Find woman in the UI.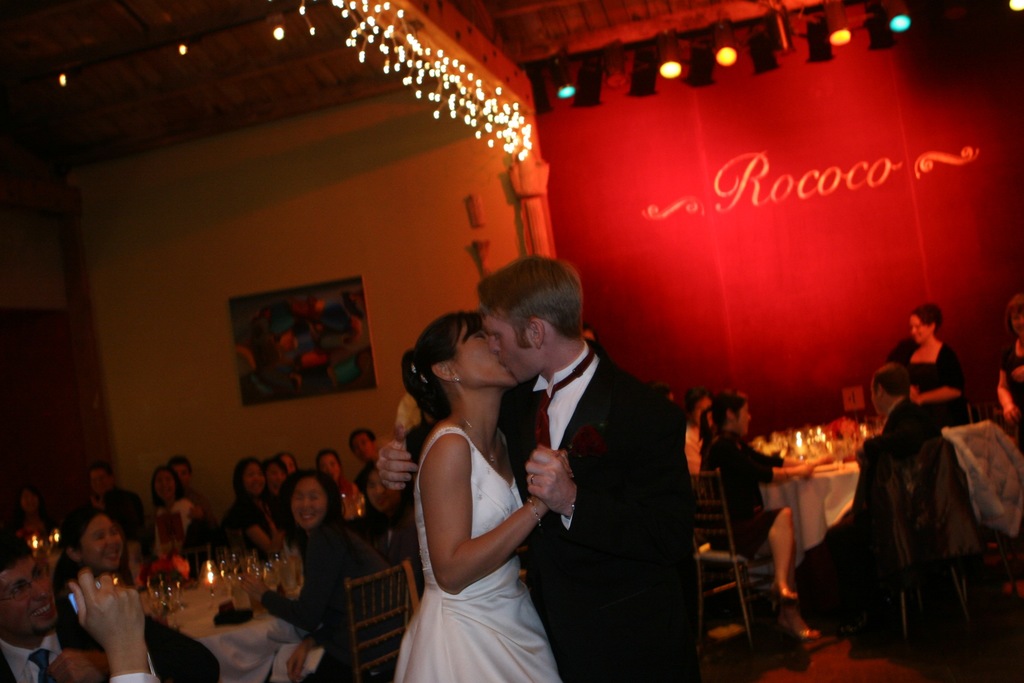
UI element at (49, 509, 217, 682).
